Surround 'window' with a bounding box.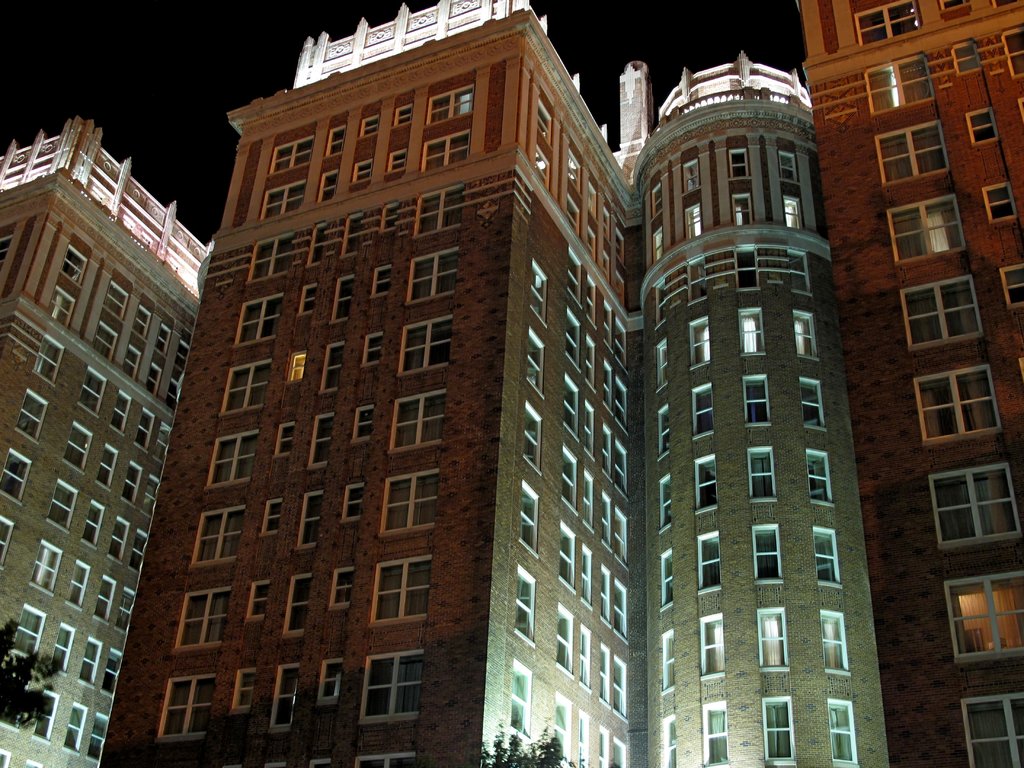
x1=372, y1=268, x2=390, y2=297.
